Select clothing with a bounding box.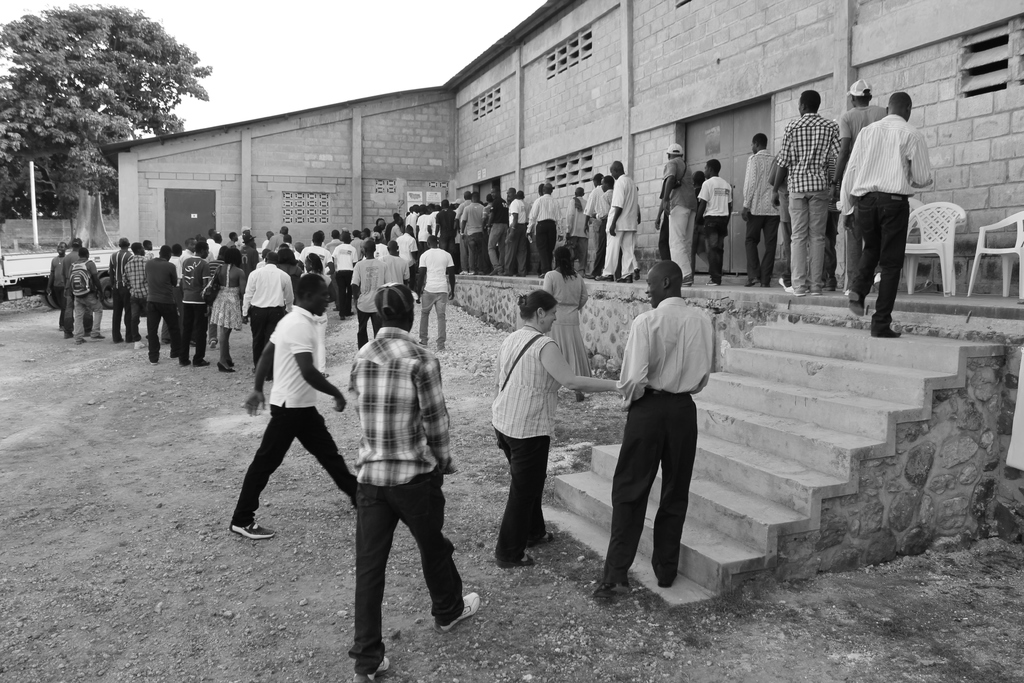
{"left": 351, "top": 259, "right": 386, "bottom": 347}.
